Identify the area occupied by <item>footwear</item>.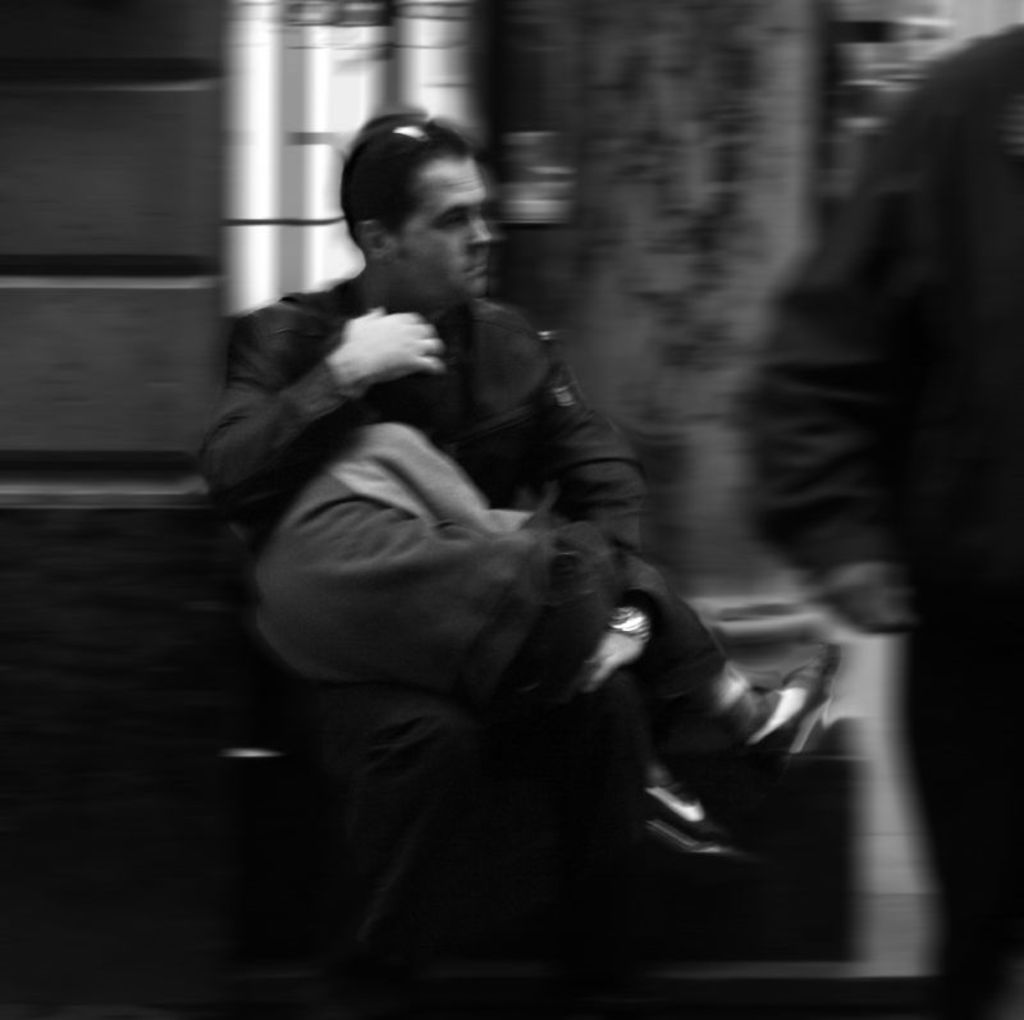
Area: crop(730, 653, 842, 764).
